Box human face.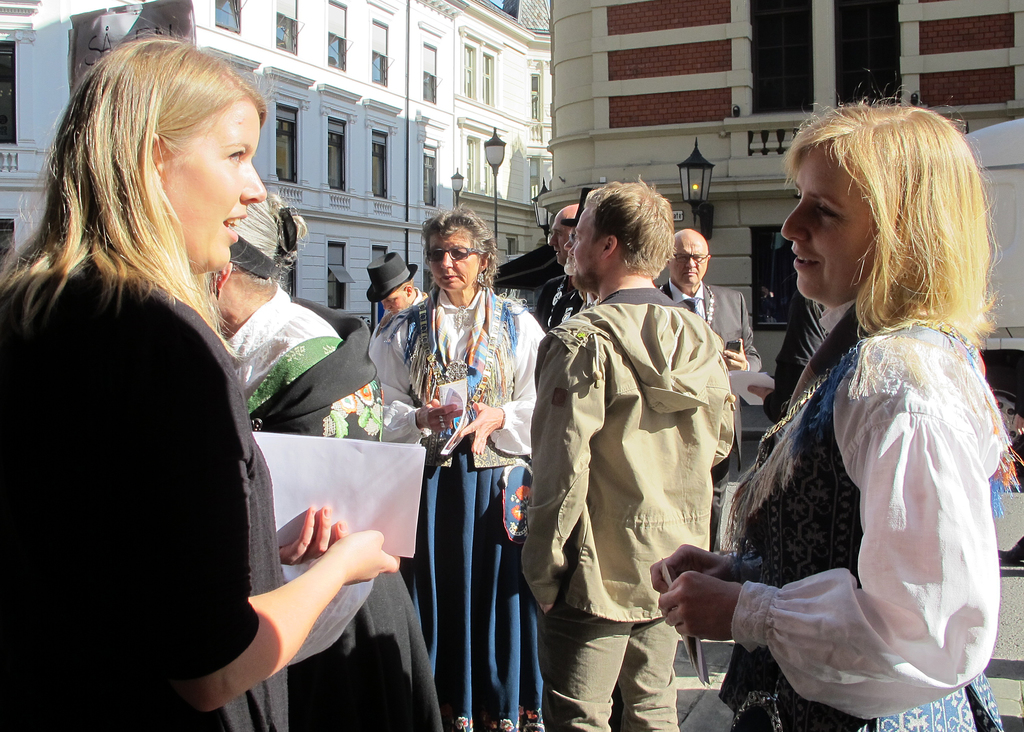
[548, 212, 570, 264].
